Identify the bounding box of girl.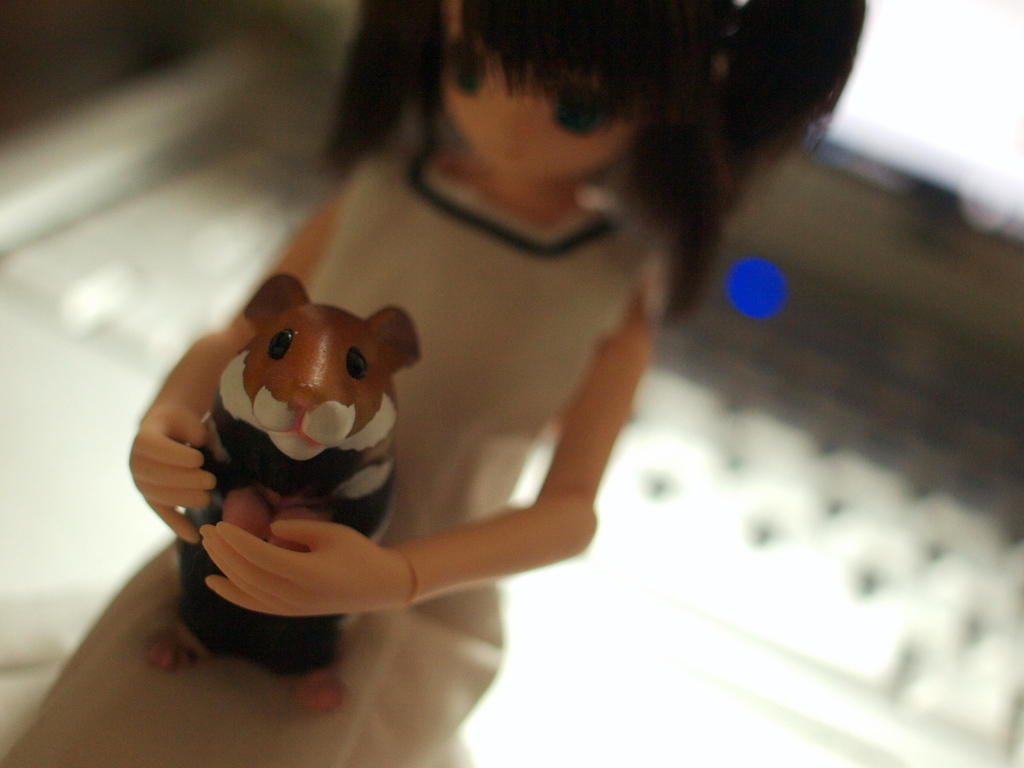
[left=0, top=0, right=866, bottom=767].
